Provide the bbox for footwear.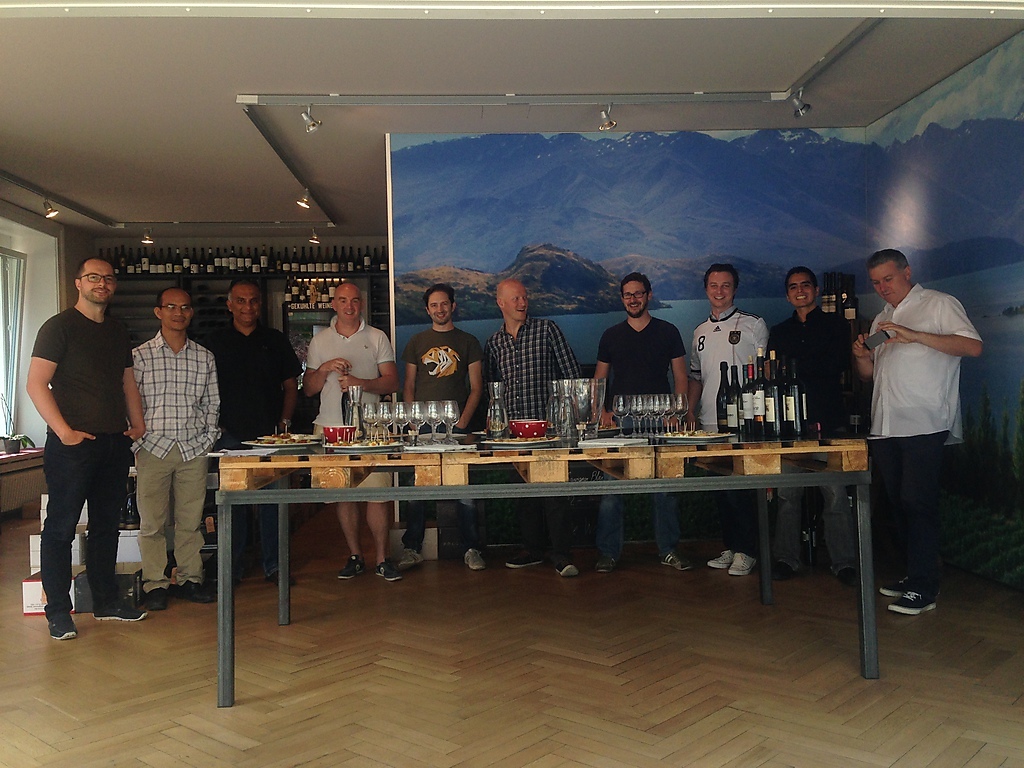
bbox=(267, 572, 293, 579).
